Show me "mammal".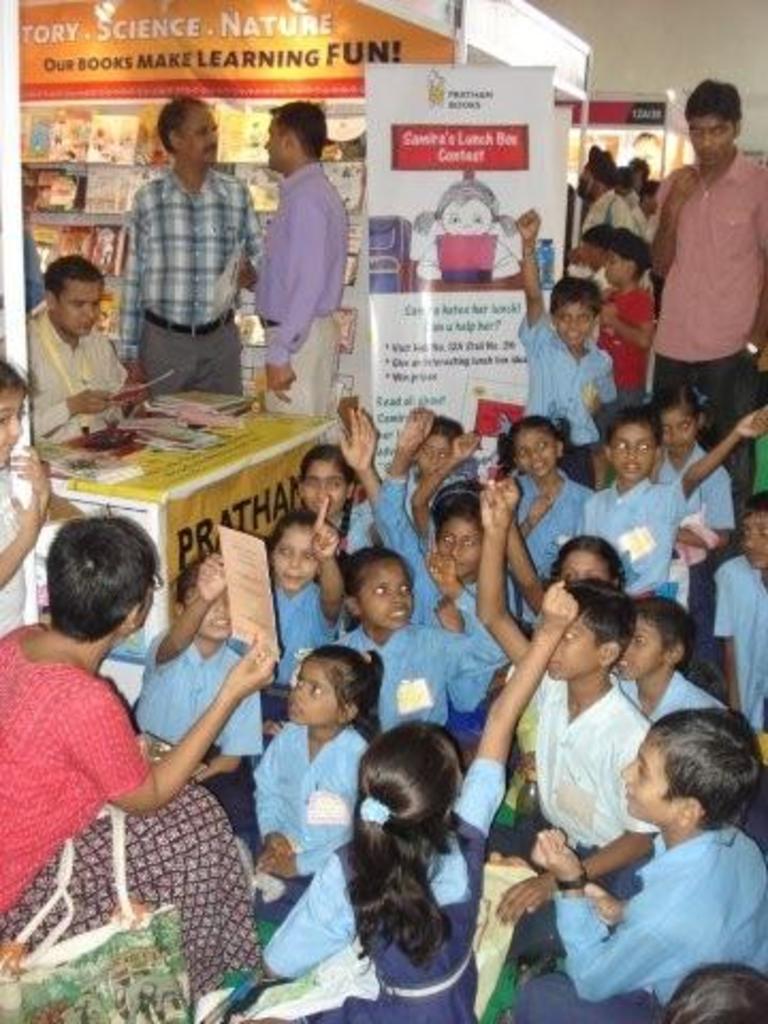
"mammal" is here: {"left": 653, "top": 77, "right": 766, "bottom": 510}.
